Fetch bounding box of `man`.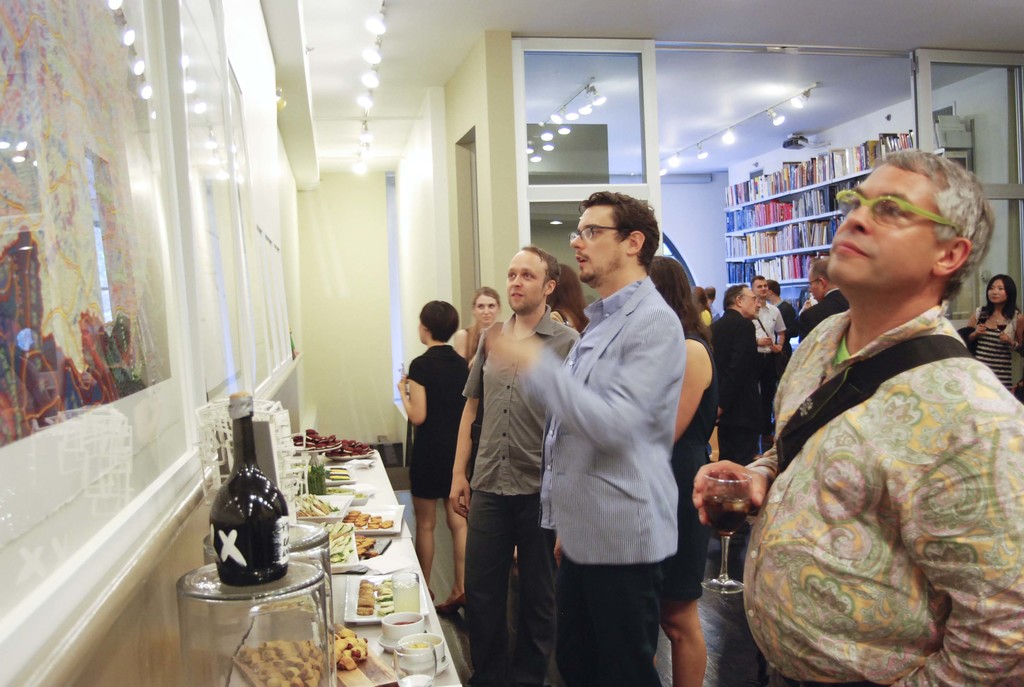
Bbox: pyautogui.locateOnScreen(447, 243, 581, 686).
